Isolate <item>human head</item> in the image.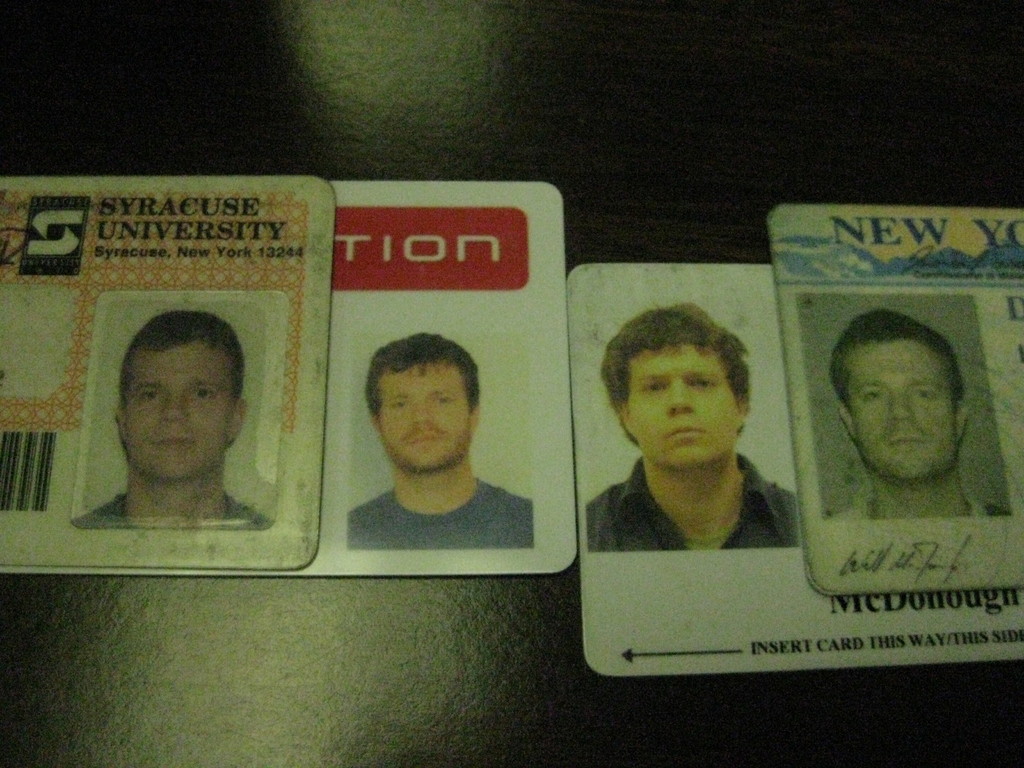
Isolated region: left=603, top=308, right=756, bottom=469.
